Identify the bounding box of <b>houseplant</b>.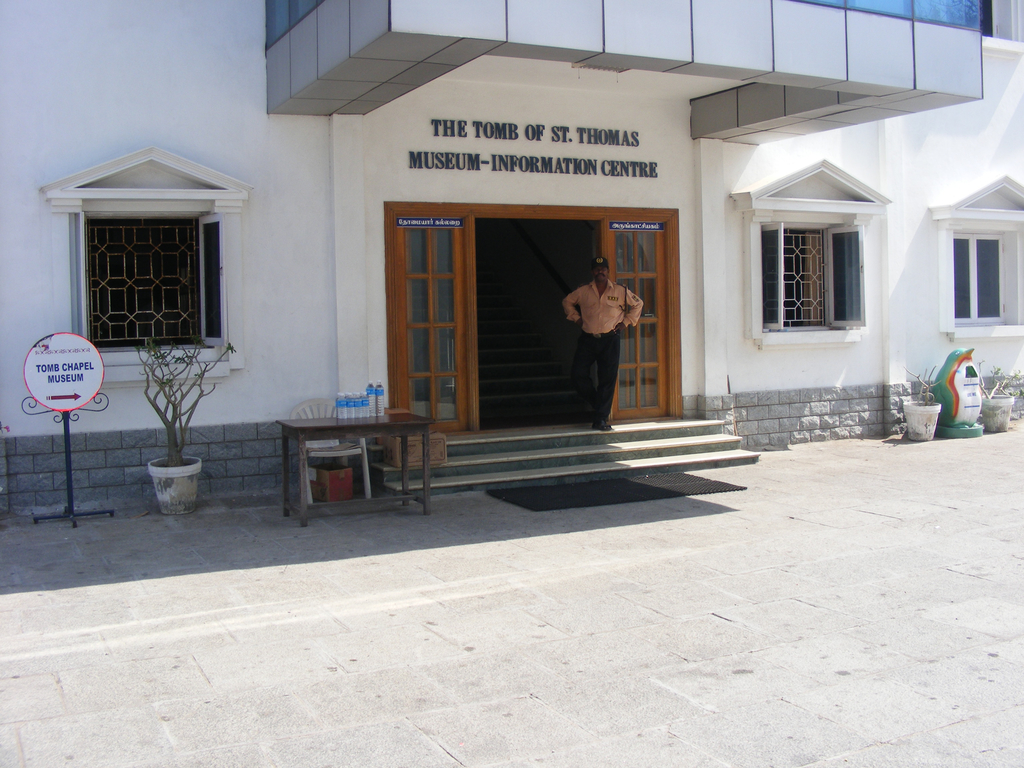
973, 356, 1016, 430.
